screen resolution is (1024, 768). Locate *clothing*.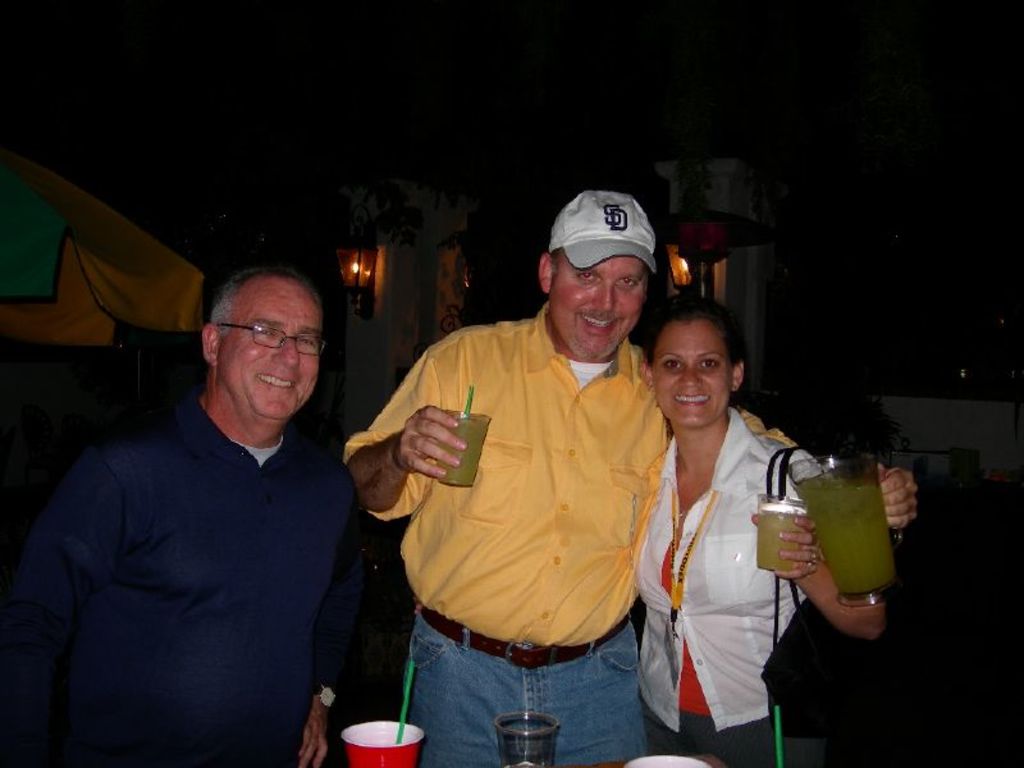
bbox=[645, 372, 814, 746].
